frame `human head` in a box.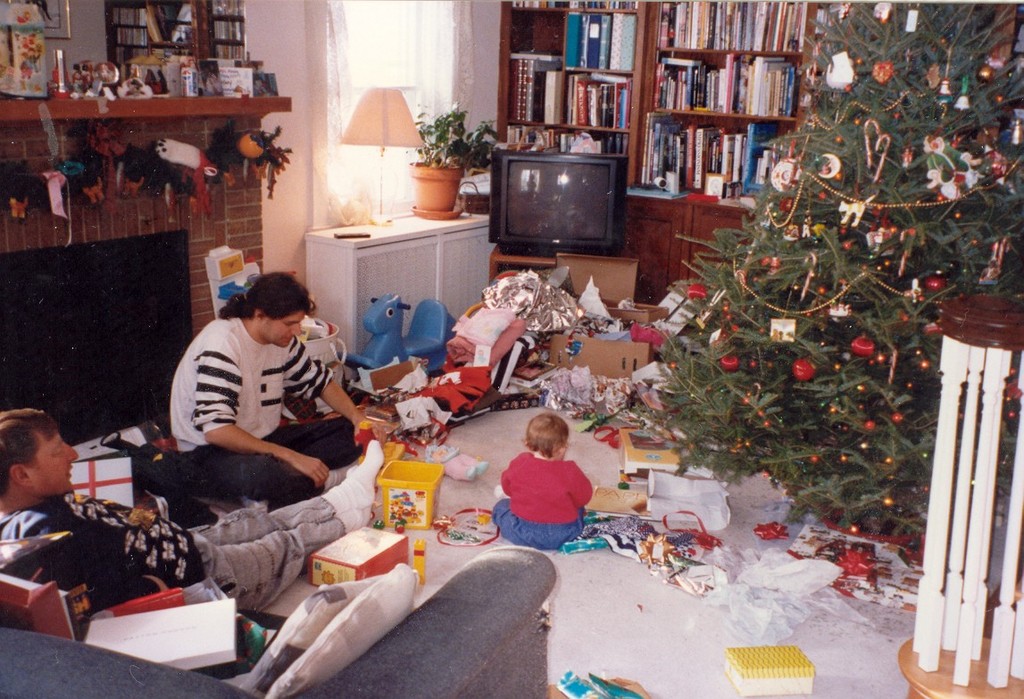
bbox=(228, 271, 318, 354).
